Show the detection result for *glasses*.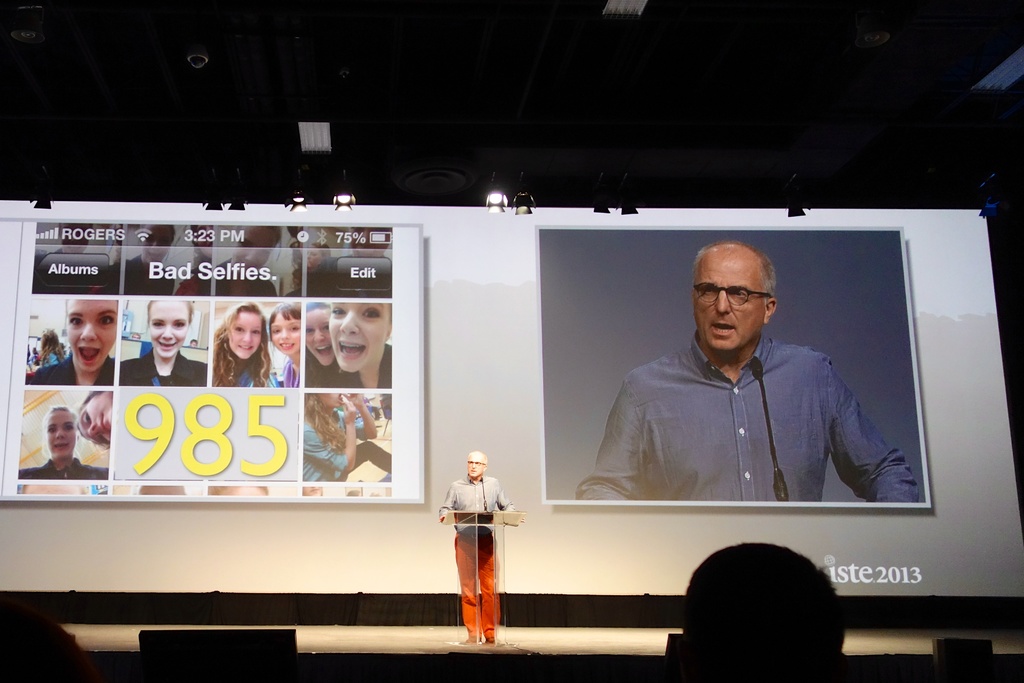
<box>467,458,484,467</box>.
